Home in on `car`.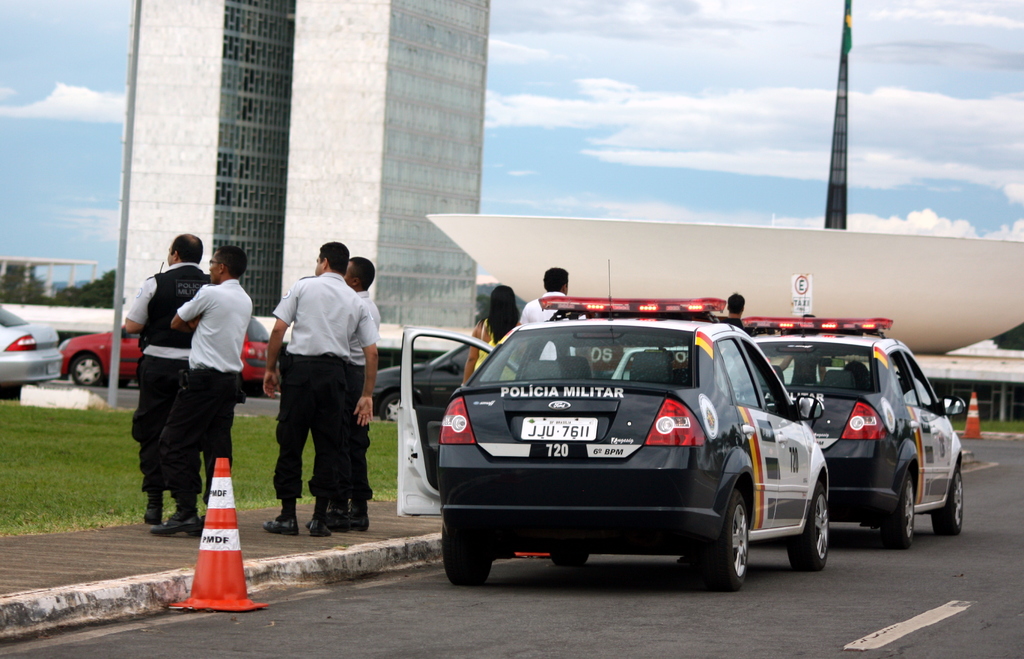
Homed in at 374/335/477/427.
